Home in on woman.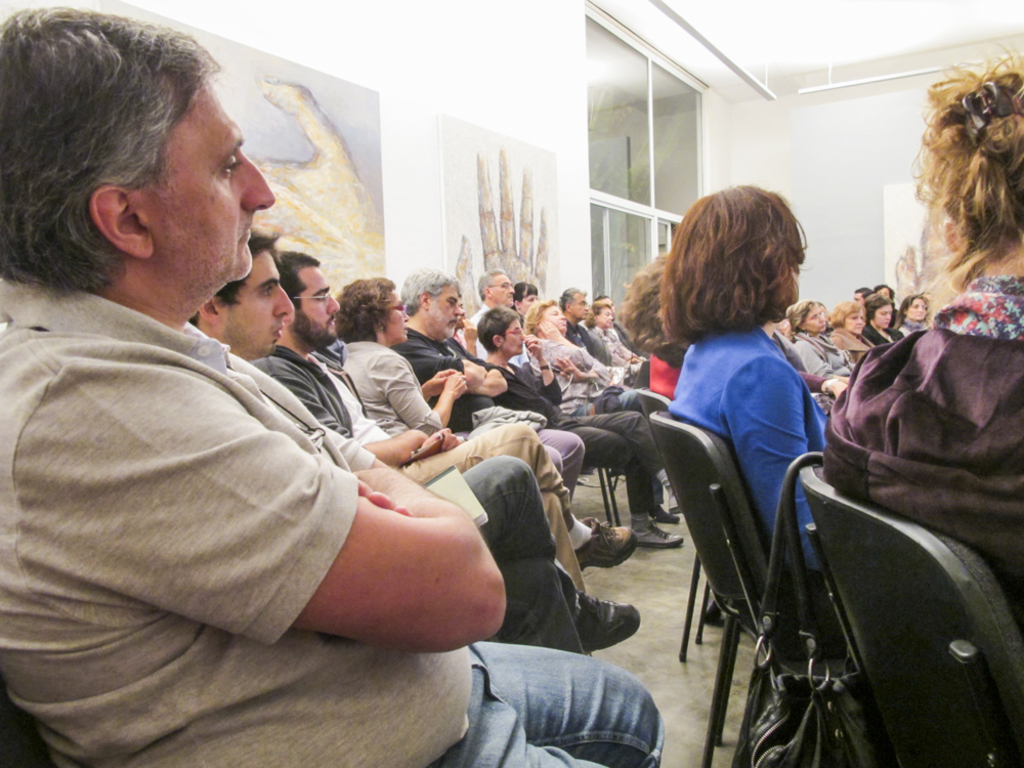
Homed in at bbox=(614, 252, 693, 401).
